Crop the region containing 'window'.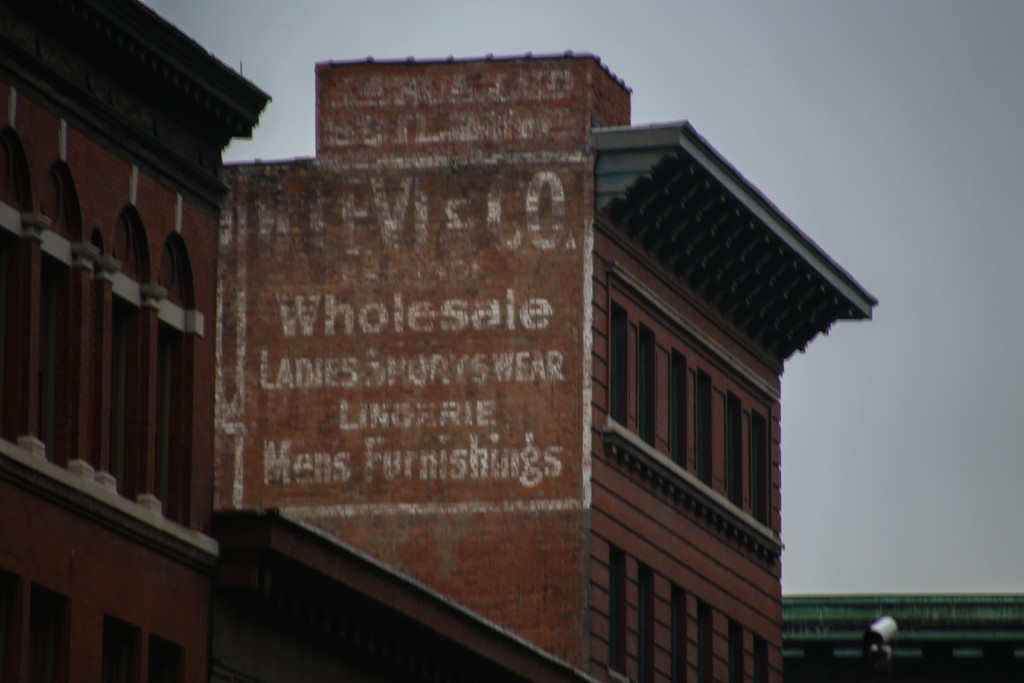
Crop region: x1=611 y1=299 x2=630 y2=425.
